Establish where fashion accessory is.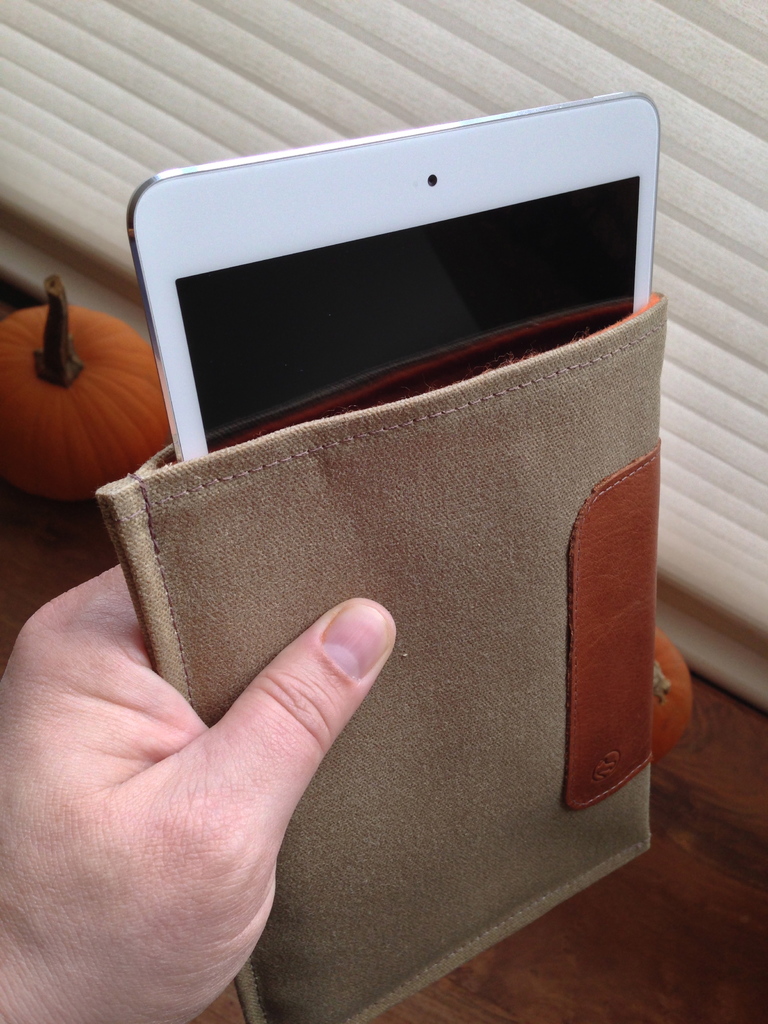
Established at bbox(95, 293, 660, 1023).
